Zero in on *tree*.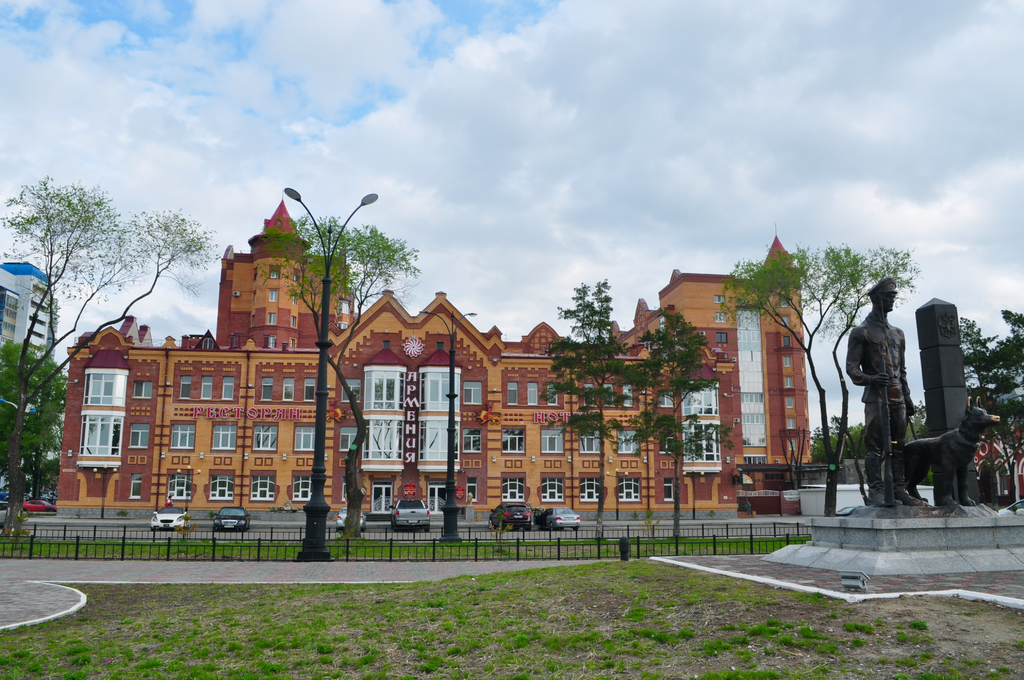
Zeroed in: bbox(956, 306, 1023, 500).
